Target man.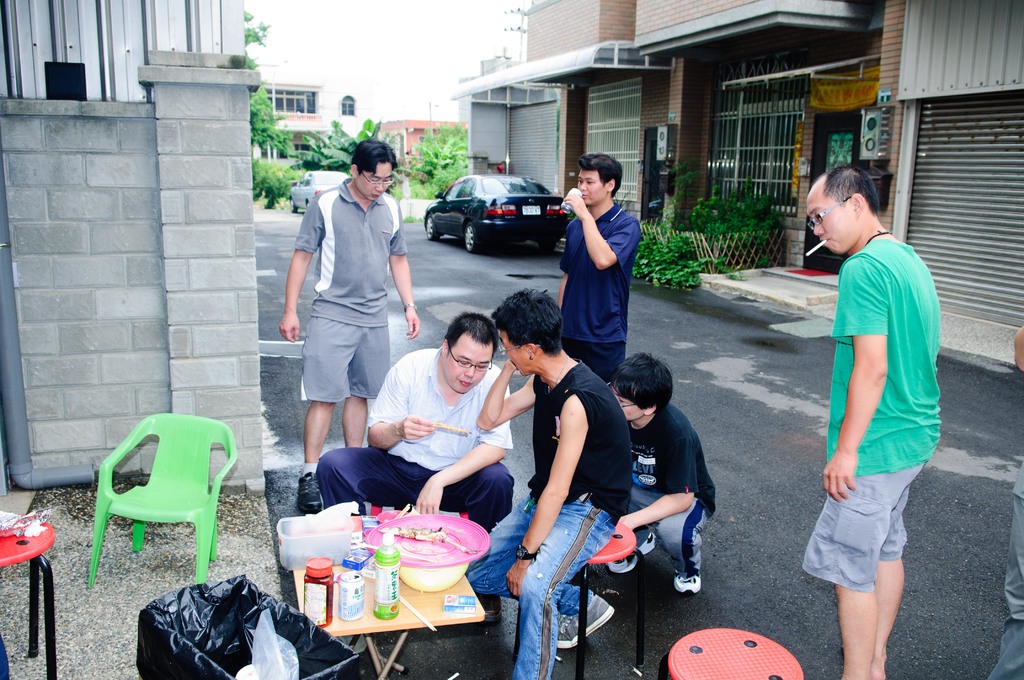
Target region: 468:289:631:679.
